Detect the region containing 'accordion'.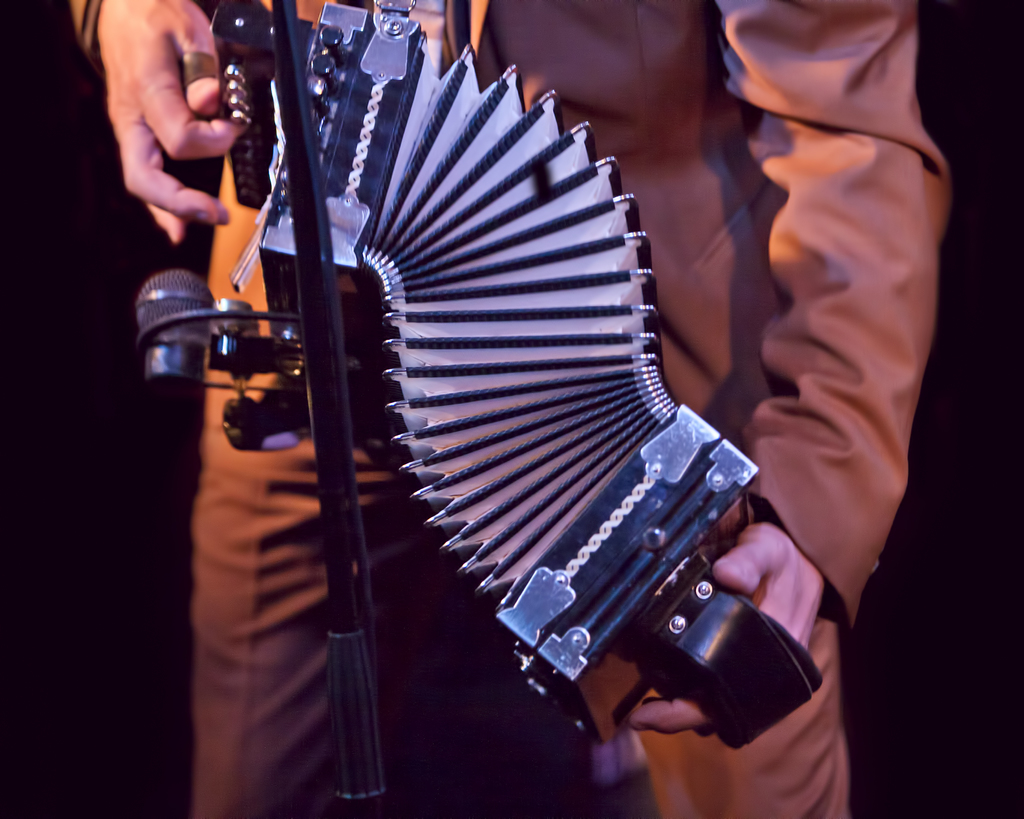
rect(207, 33, 798, 722).
